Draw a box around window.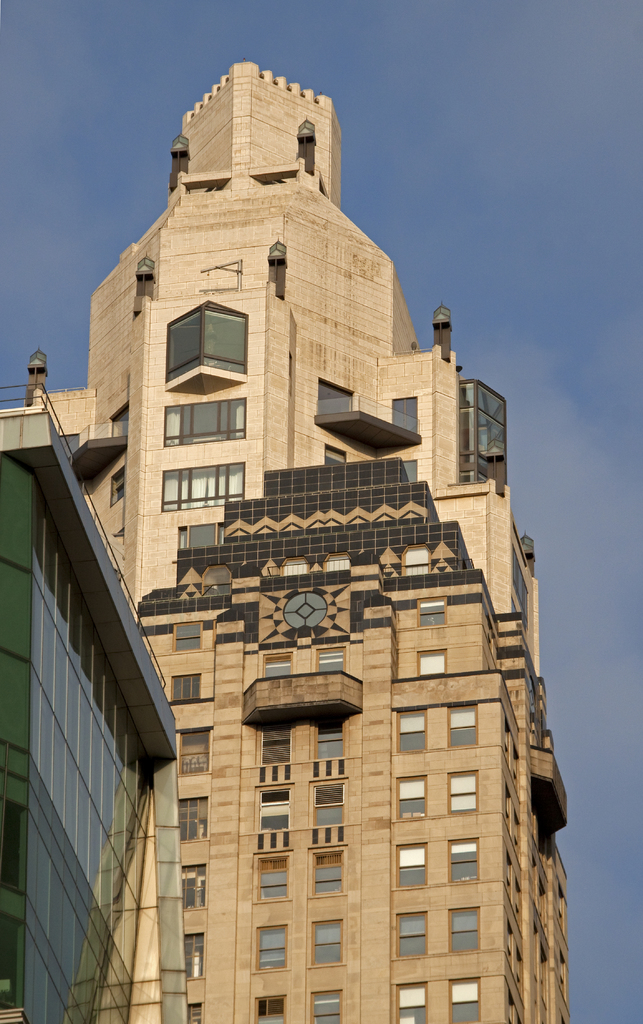
[left=270, top=554, right=303, bottom=582].
